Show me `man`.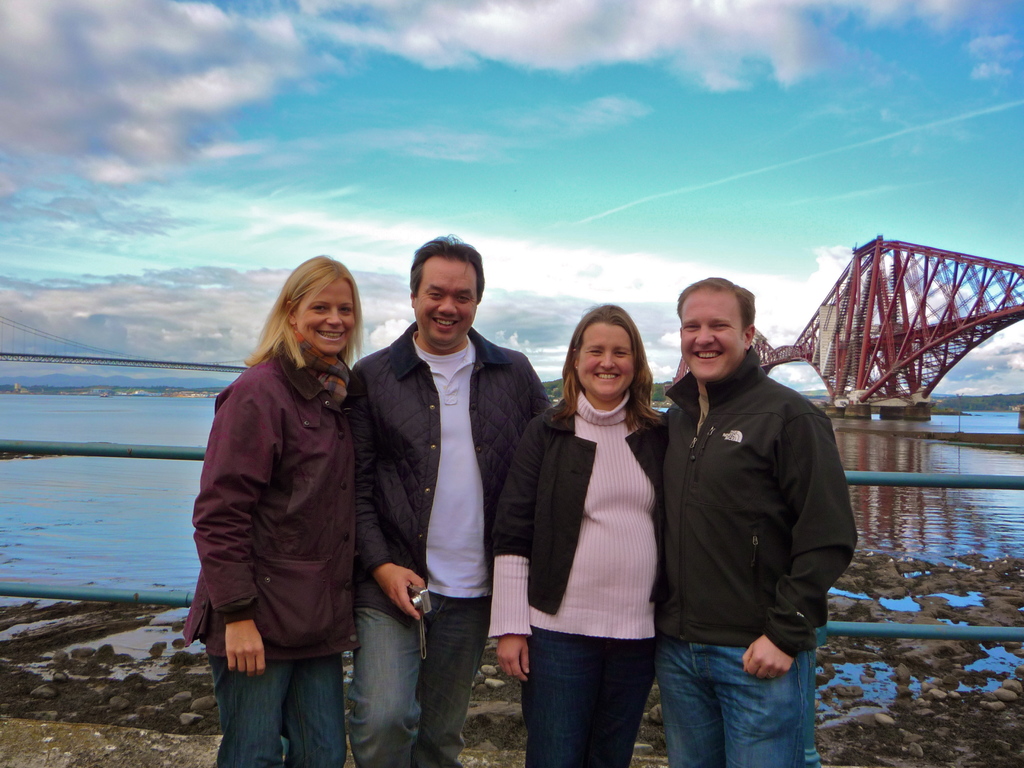
`man` is here: Rect(346, 231, 550, 767).
